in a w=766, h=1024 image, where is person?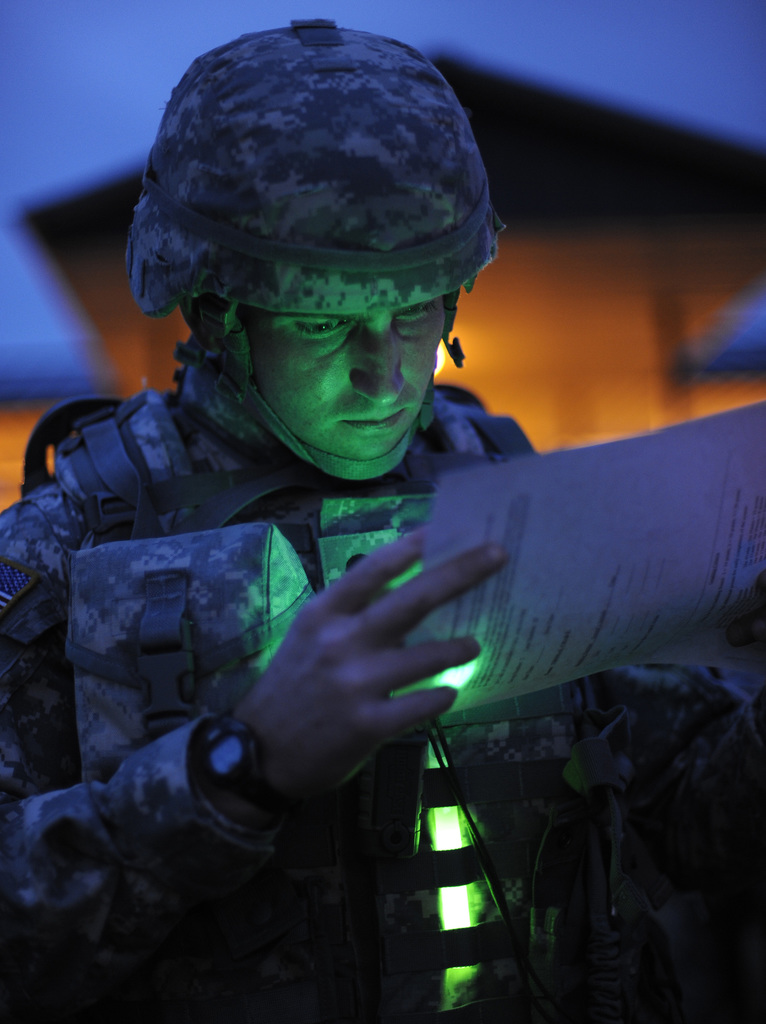
box=[0, 20, 765, 1023].
